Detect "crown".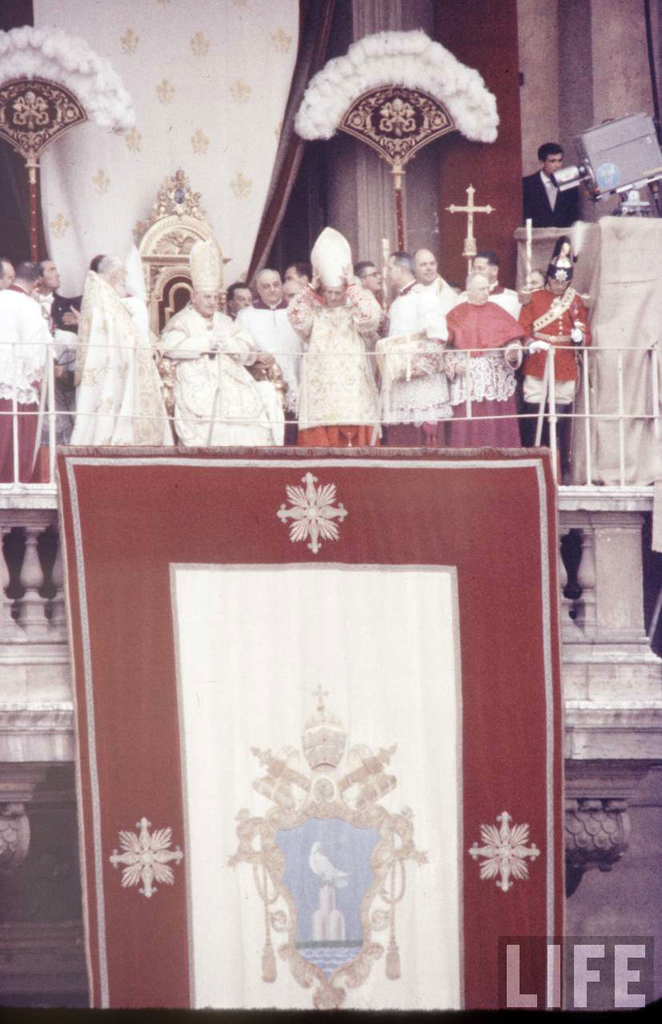
Detected at x1=188, y1=238, x2=223, y2=292.
